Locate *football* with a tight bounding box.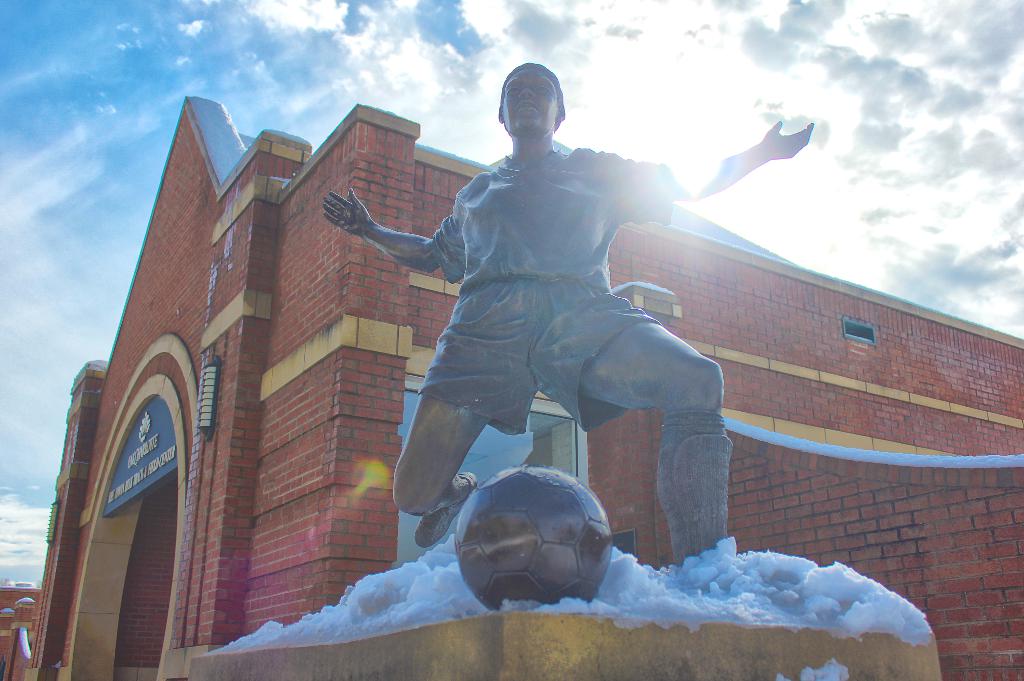
451/464/612/607.
